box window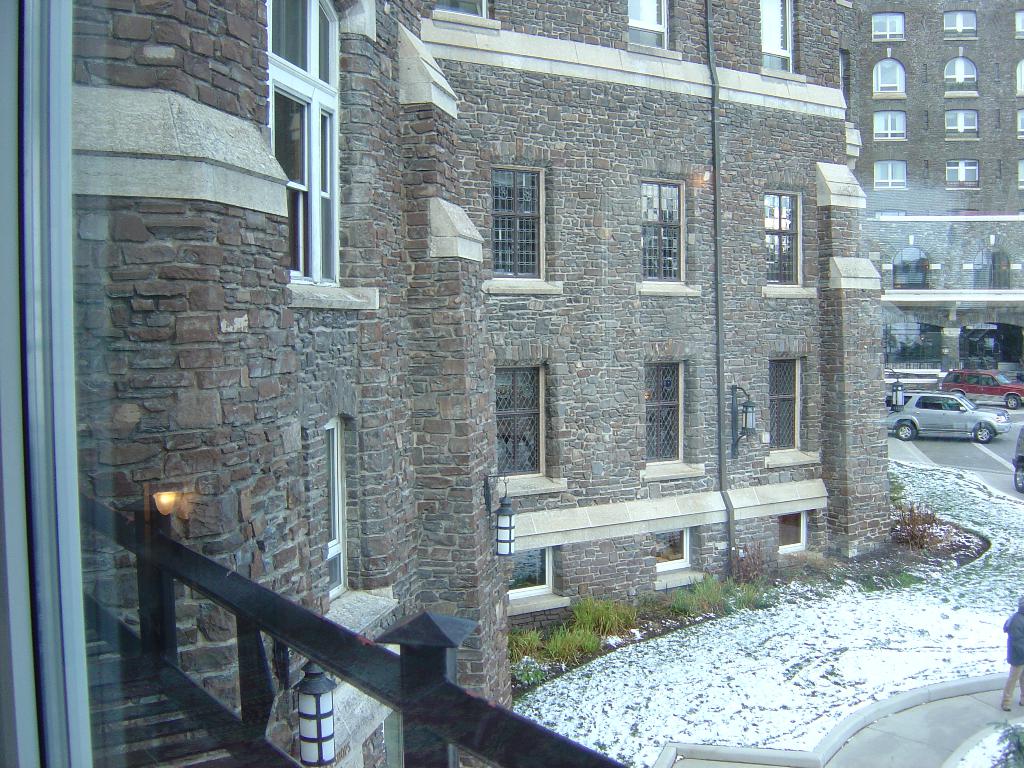
[left=885, top=250, right=938, bottom=290]
